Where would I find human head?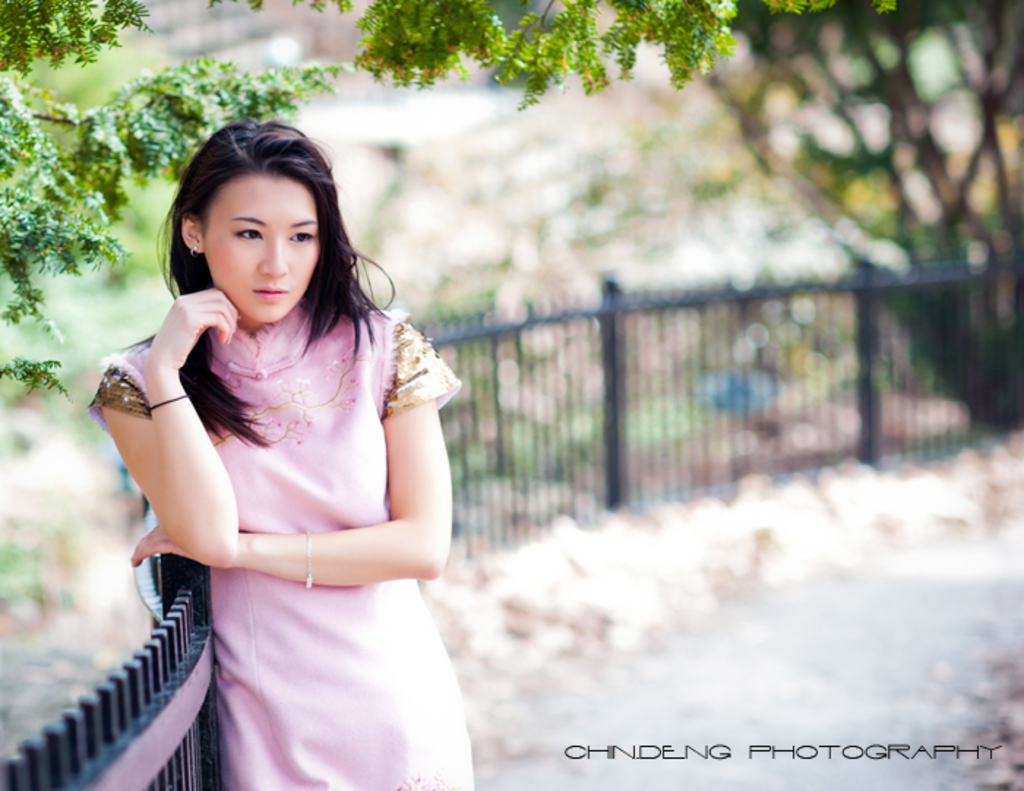
At (171,123,338,319).
